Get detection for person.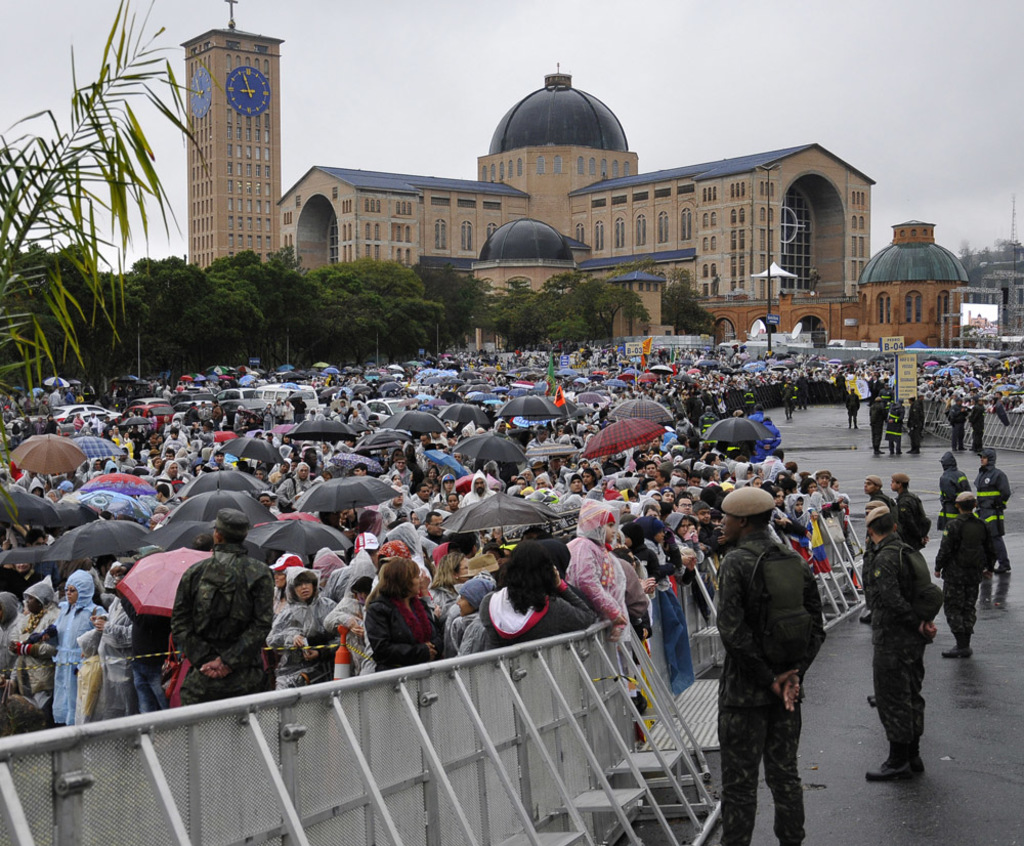
Detection: box(935, 451, 976, 525).
